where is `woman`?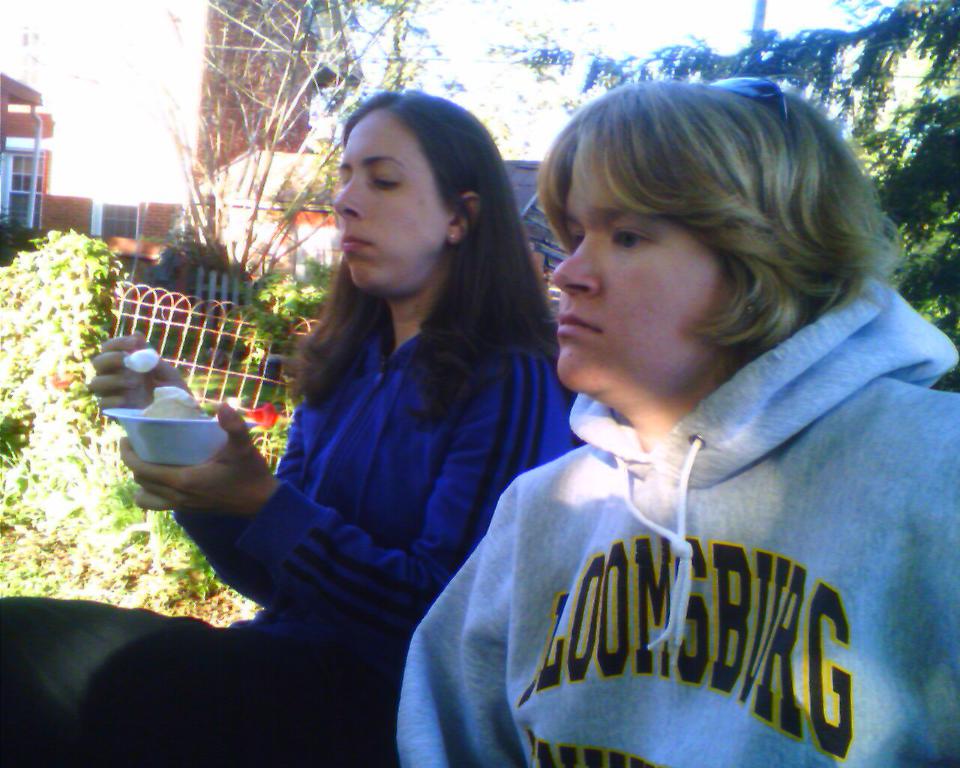
<region>0, 87, 588, 762</region>.
